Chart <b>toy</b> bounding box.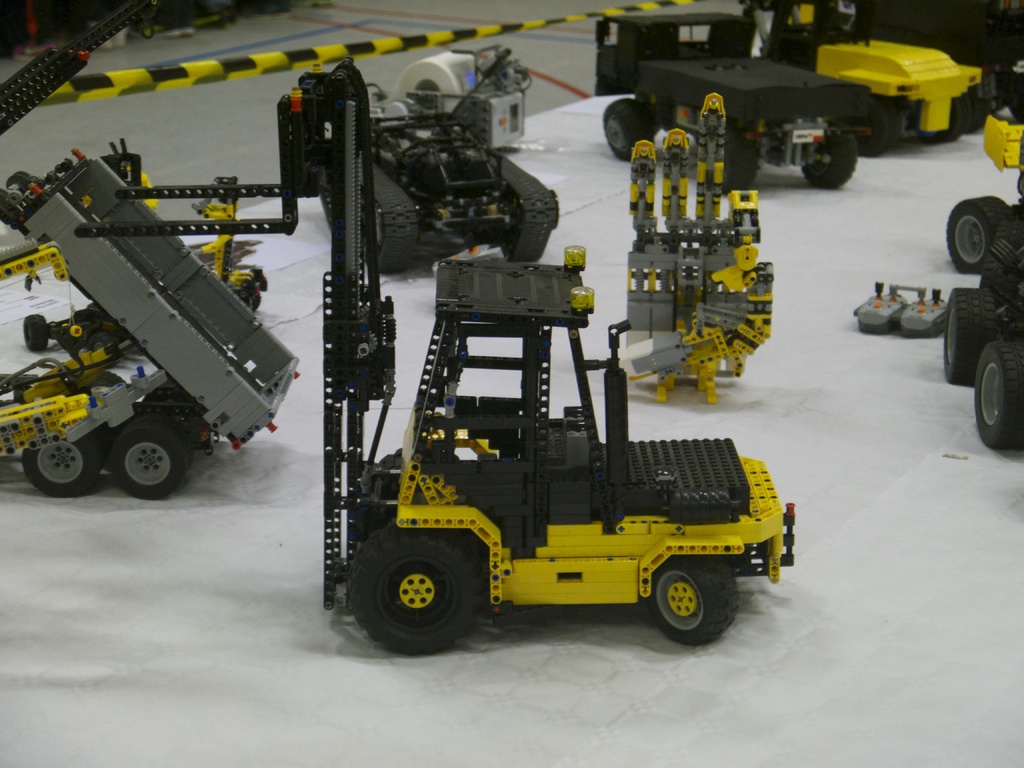
Charted: pyautogui.locateOnScreen(949, 222, 1023, 439).
